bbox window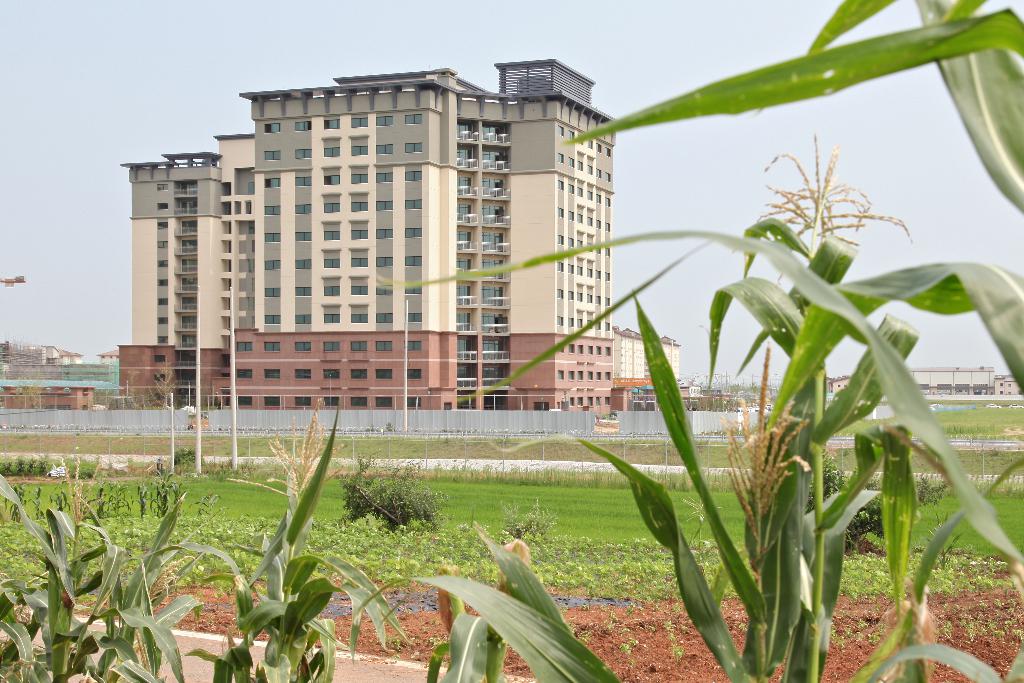
(378,145,394,152)
